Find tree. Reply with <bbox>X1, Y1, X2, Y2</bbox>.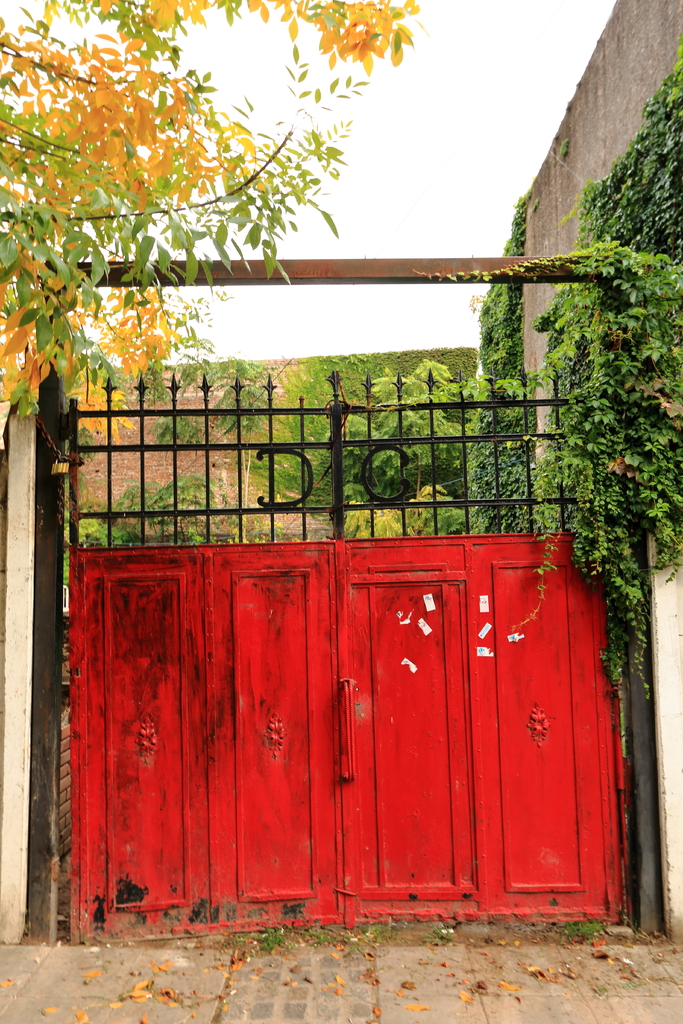
<bbox>328, 357, 466, 511</bbox>.
